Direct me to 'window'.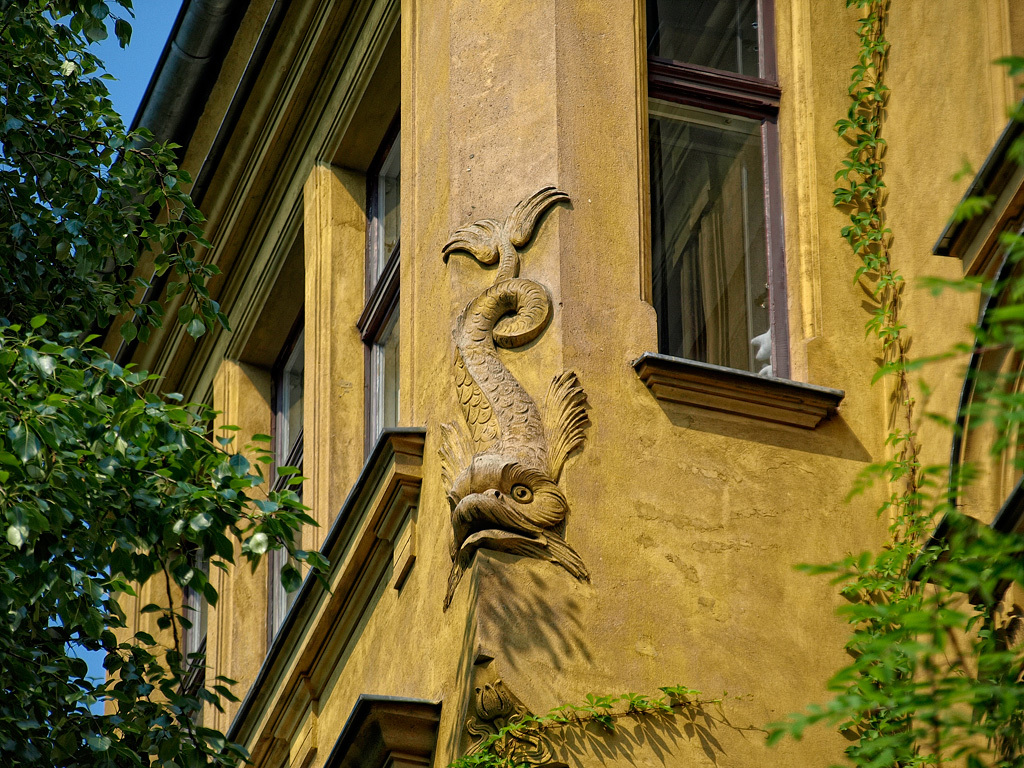
Direction: bbox=(363, 93, 404, 455).
